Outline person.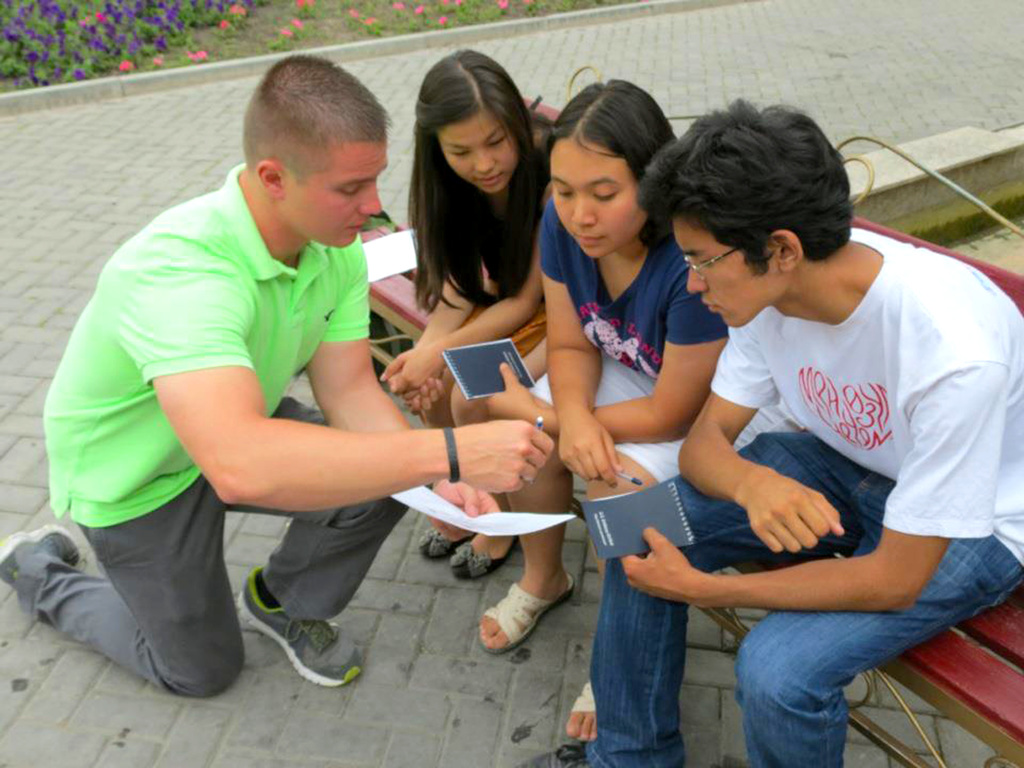
Outline: 378 44 554 584.
